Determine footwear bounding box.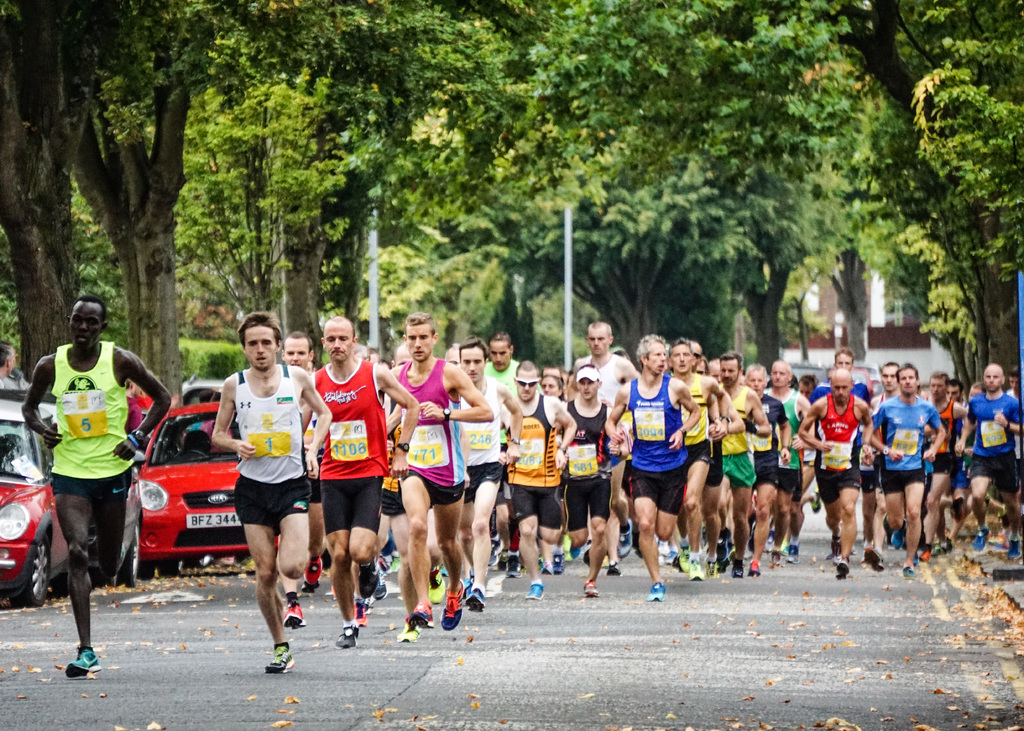
Determined: (x1=356, y1=599, x2=367, y2=627).
